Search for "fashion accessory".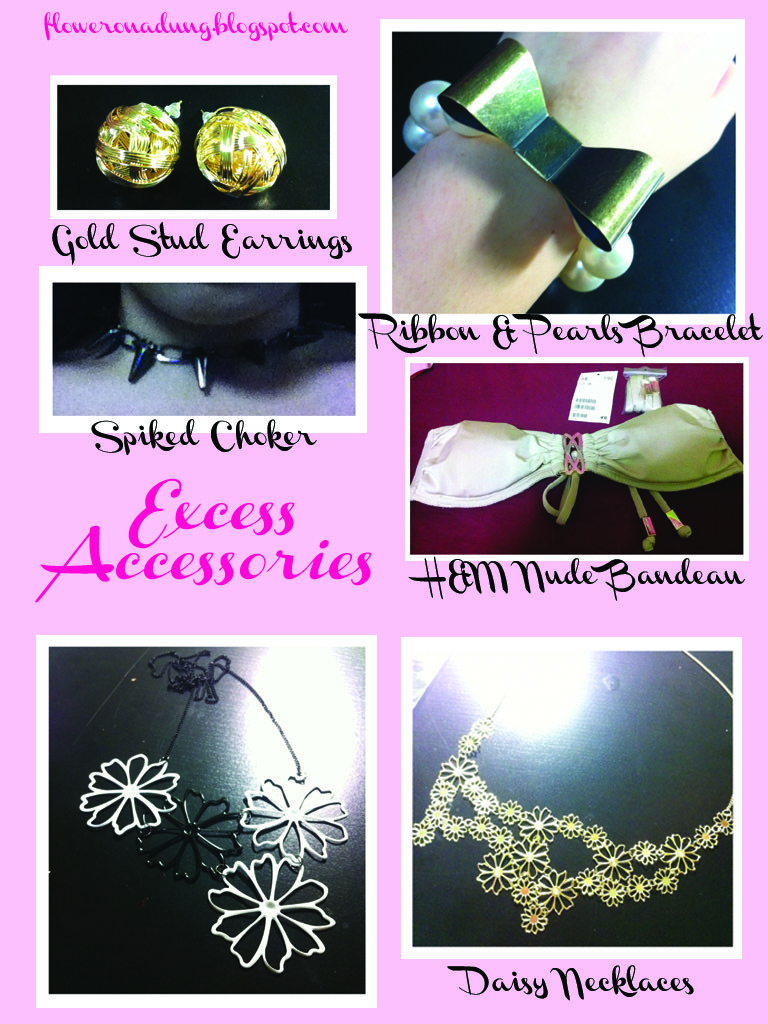
Found at x1=406 y1=31 x2=667 y2=297.
